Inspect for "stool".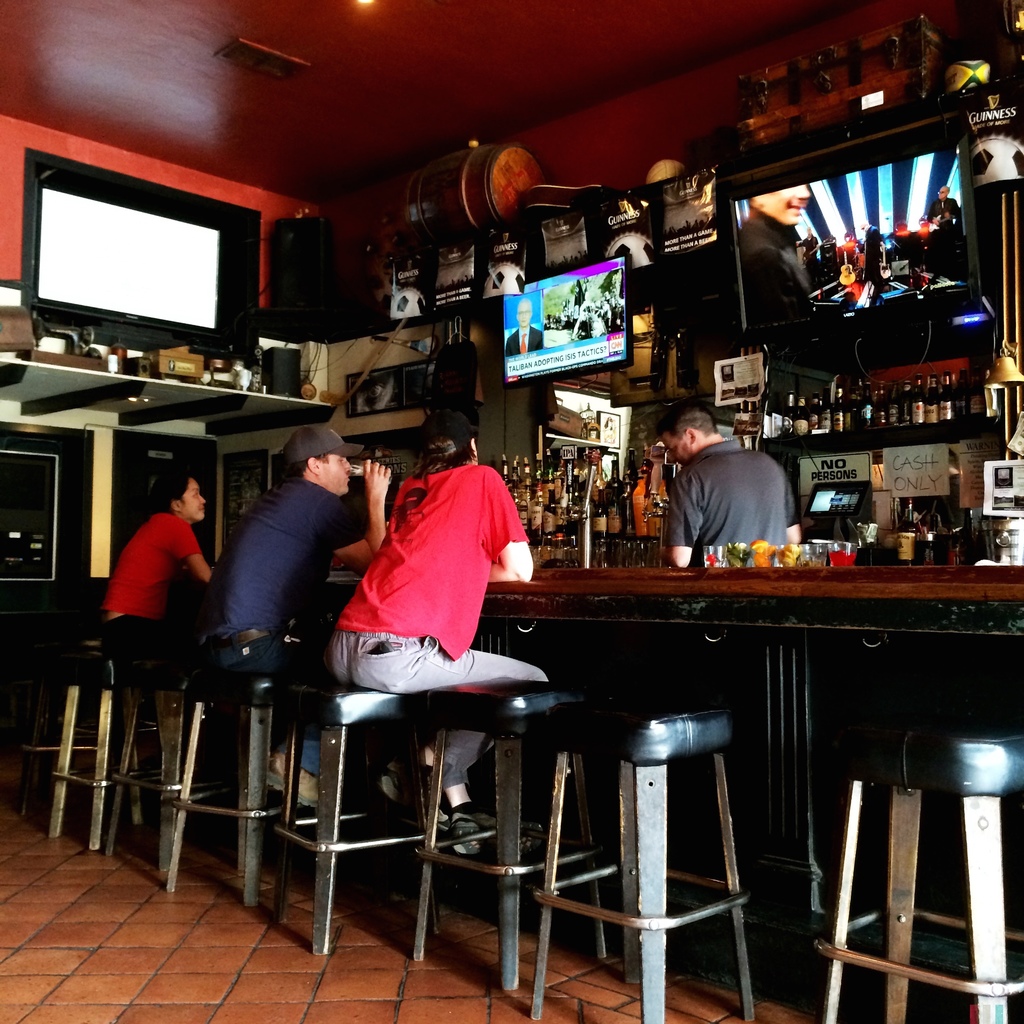
Inspection: box(828, 717, 1023, 1022).
